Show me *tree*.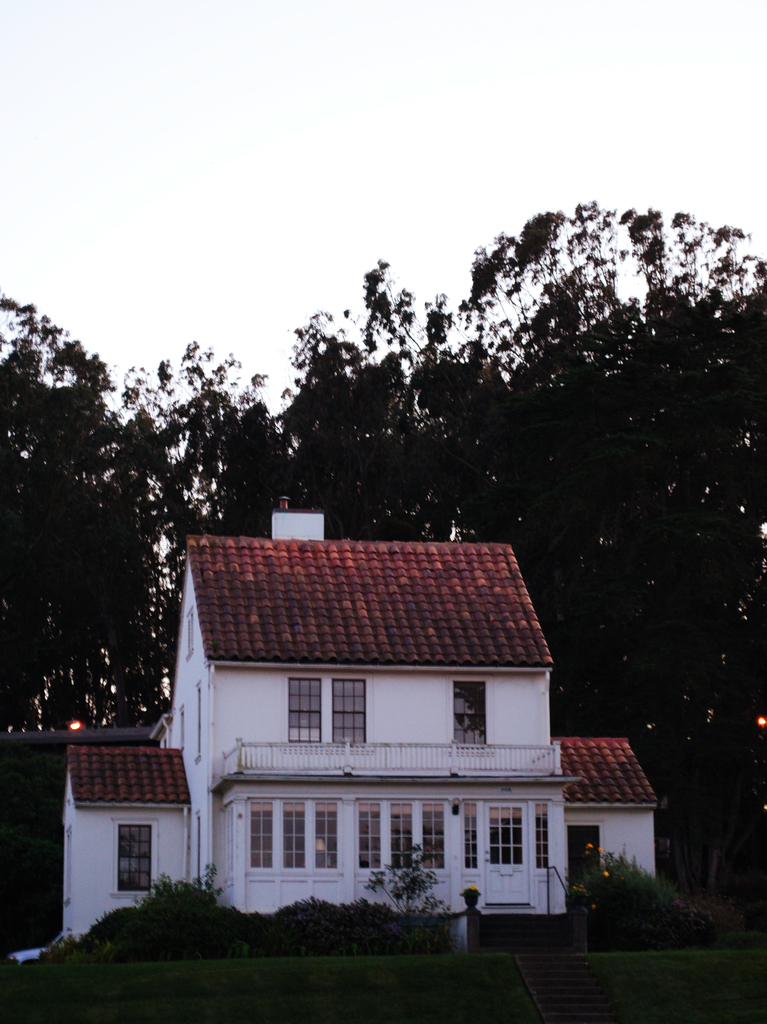
*tree* is here: (x1=1, y1=294, x2=154, y2=730).
